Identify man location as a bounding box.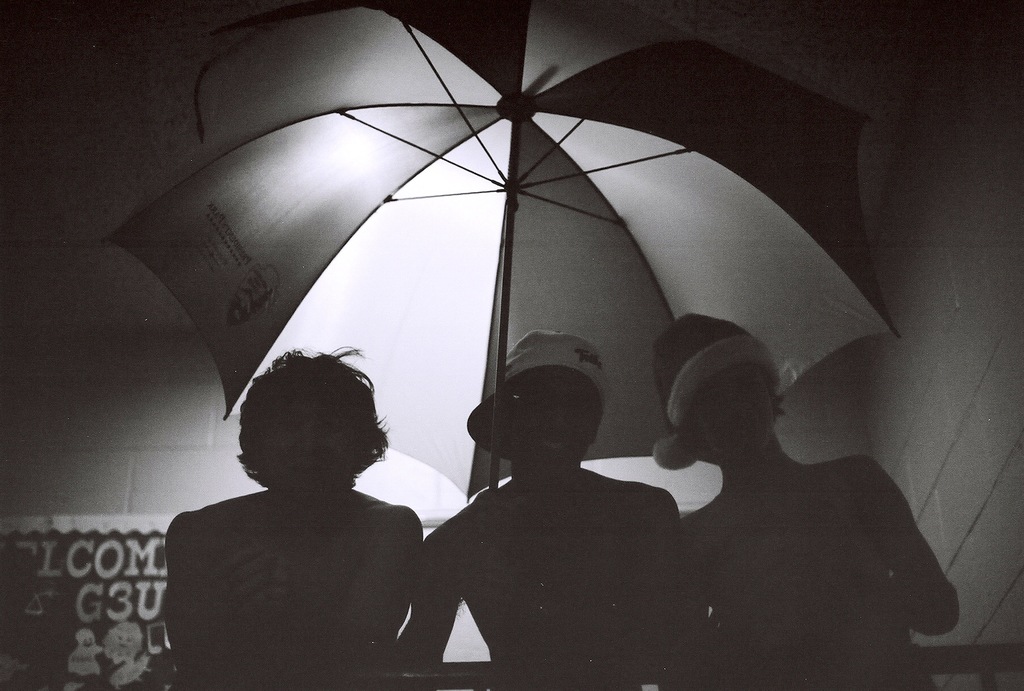
box(142, 333, 467, 685).
